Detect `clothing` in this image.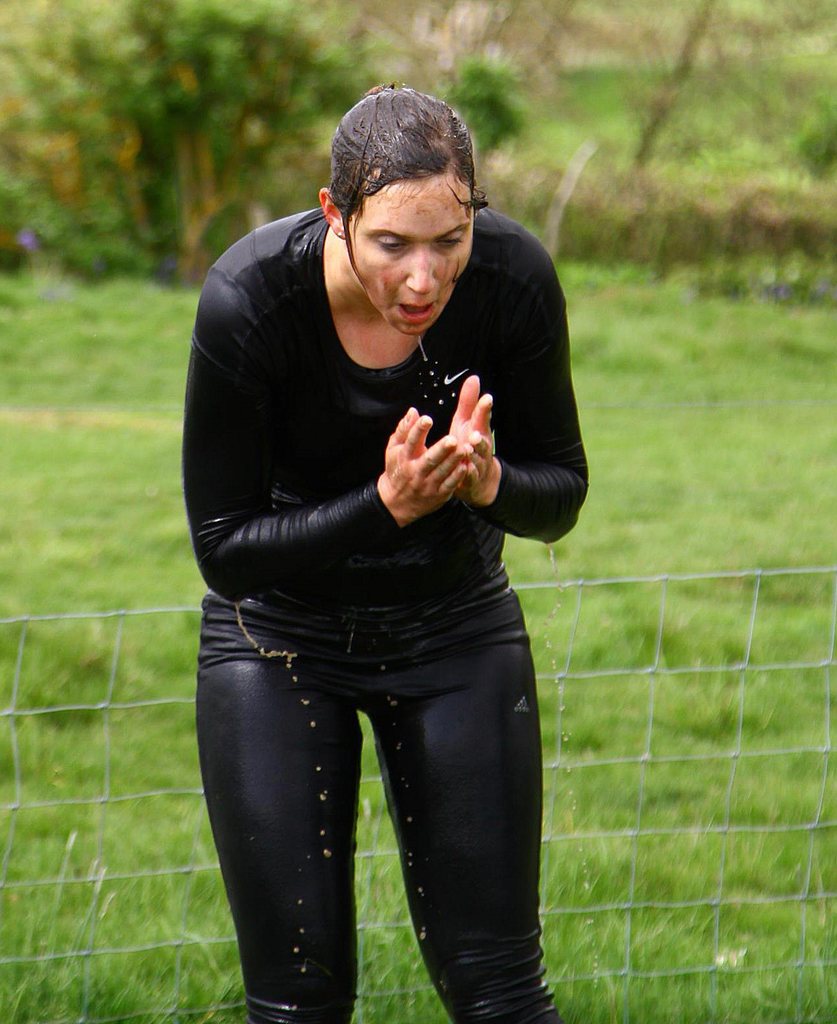
Detection: 176/199/585/1023.
